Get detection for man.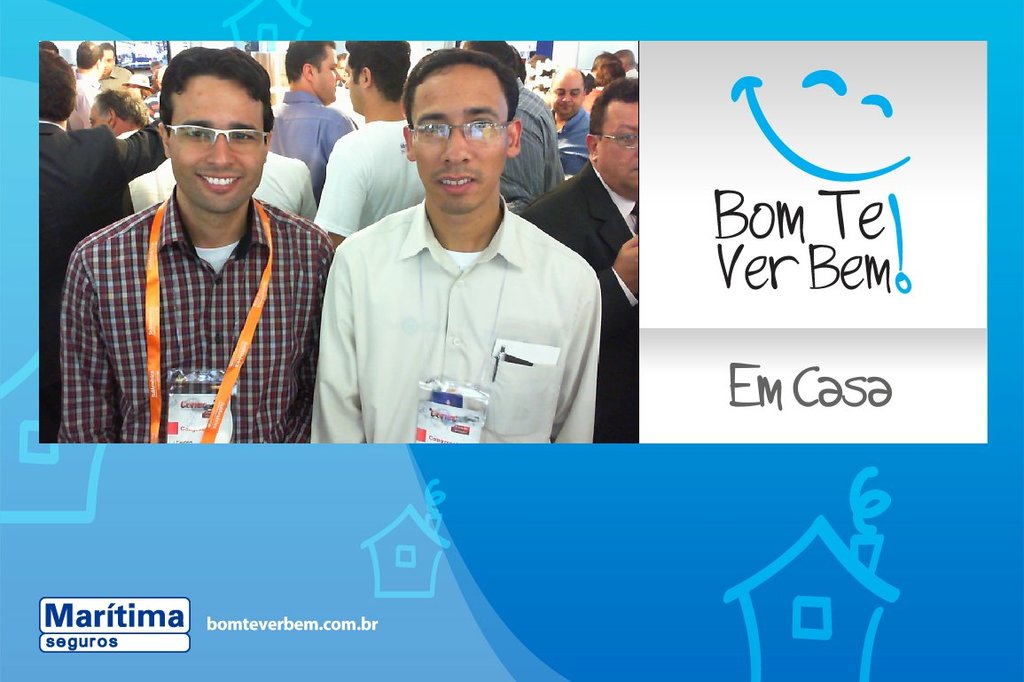
Detection: <region>295, 43, 616, 466</region>.
